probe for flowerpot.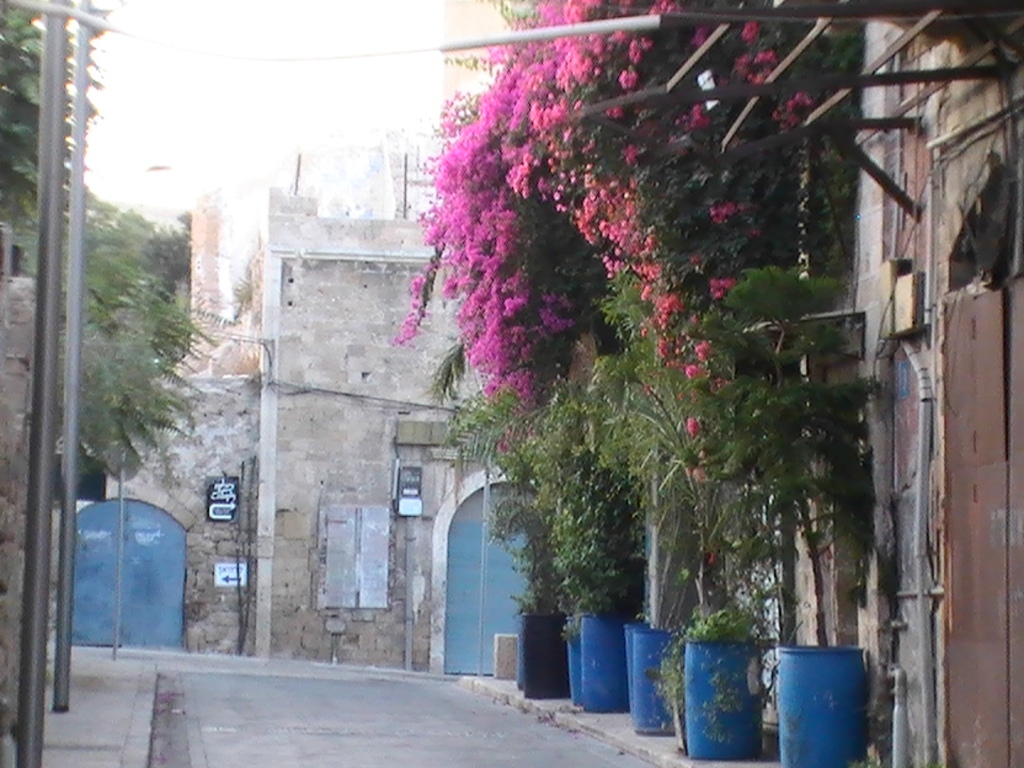
Probe result: detection(630, 629, 676, 736).
